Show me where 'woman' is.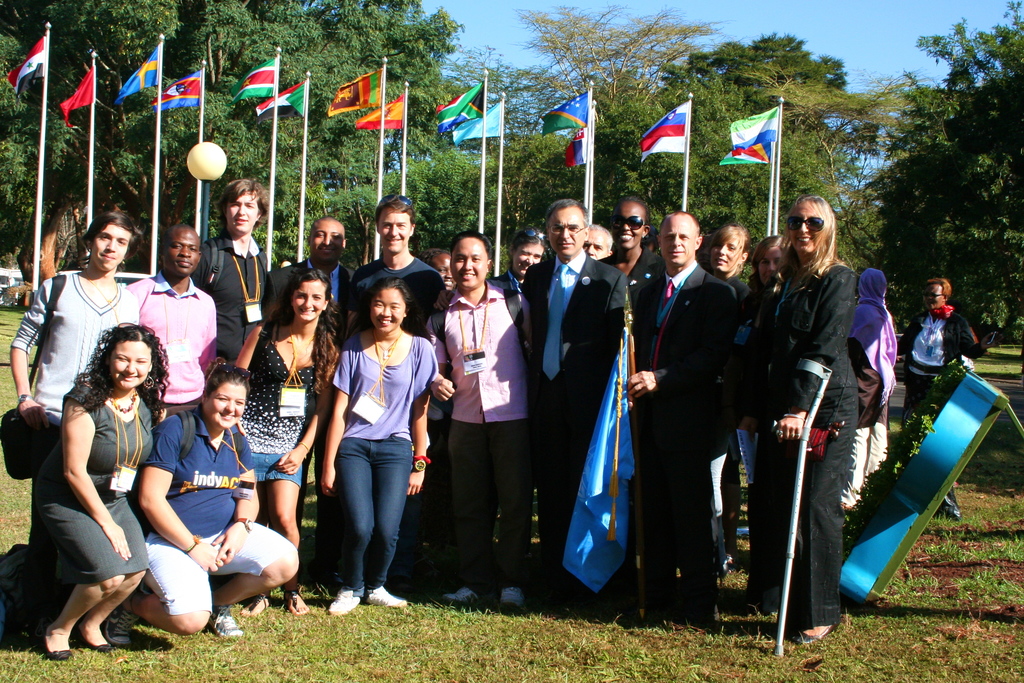
'woman' is at bbox(894, 276, 988, 429).
